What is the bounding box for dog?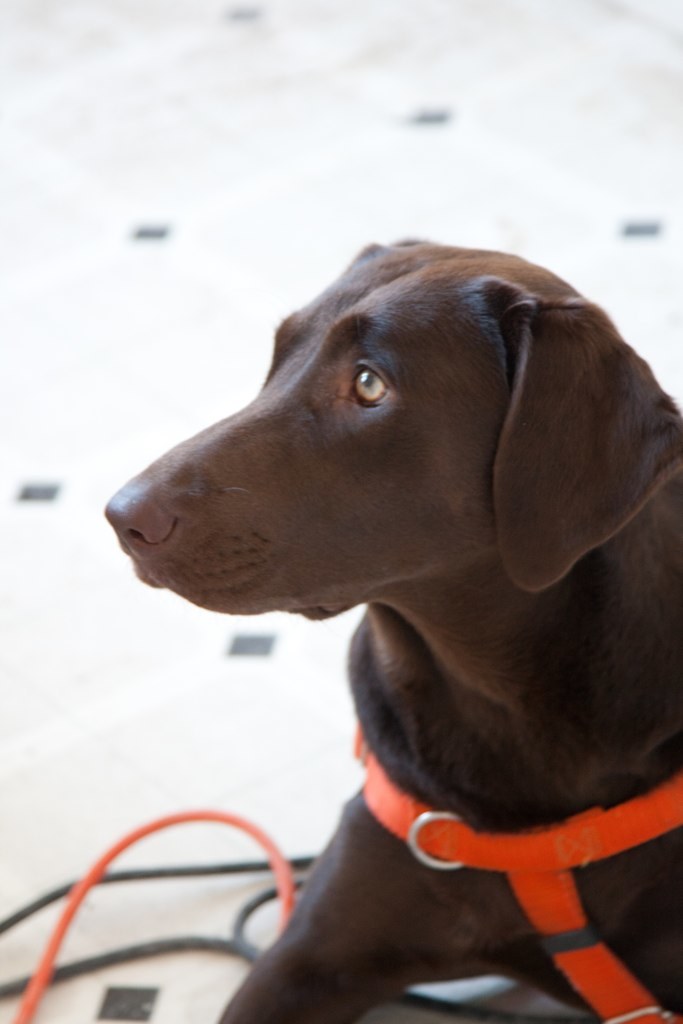
box=[100, 241, 682, 1023].
